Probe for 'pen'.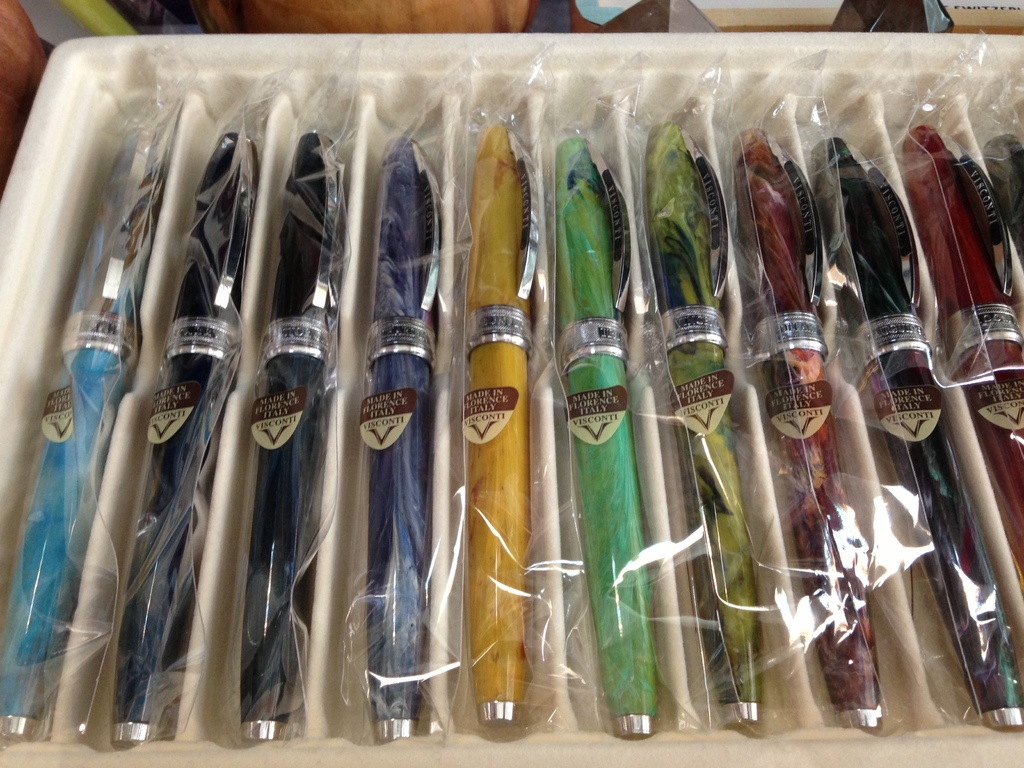
Probe result: Rect(365, 128, 444, 762).
